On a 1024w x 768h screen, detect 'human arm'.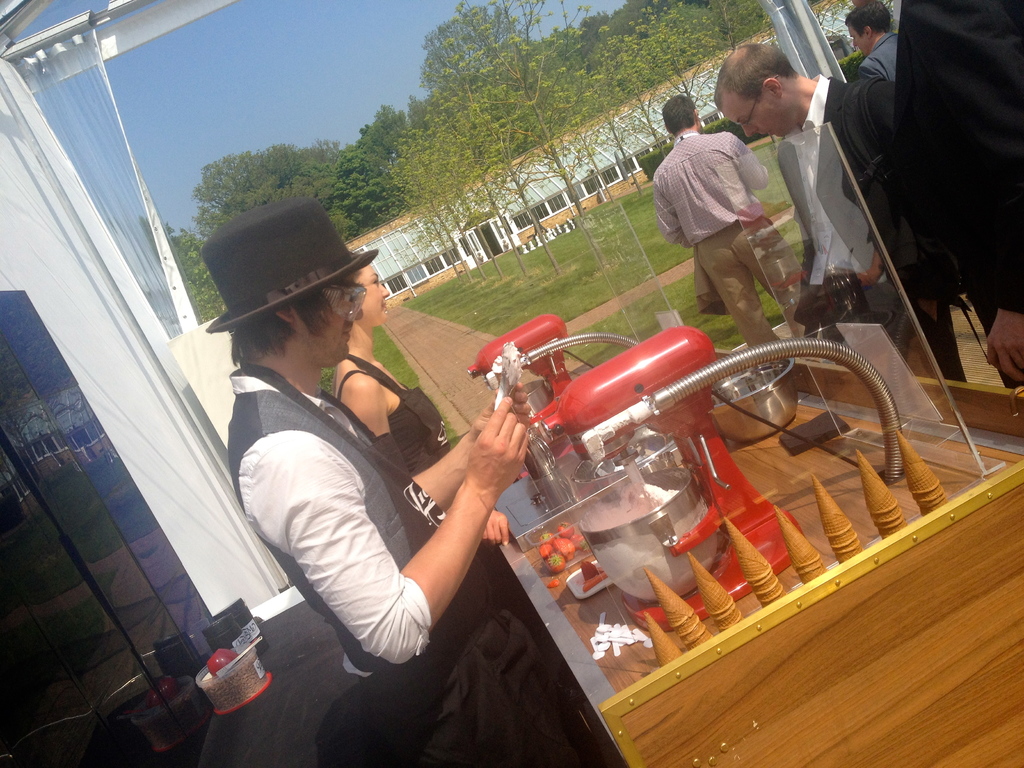
bbox(985, 307, 1023, 383).
